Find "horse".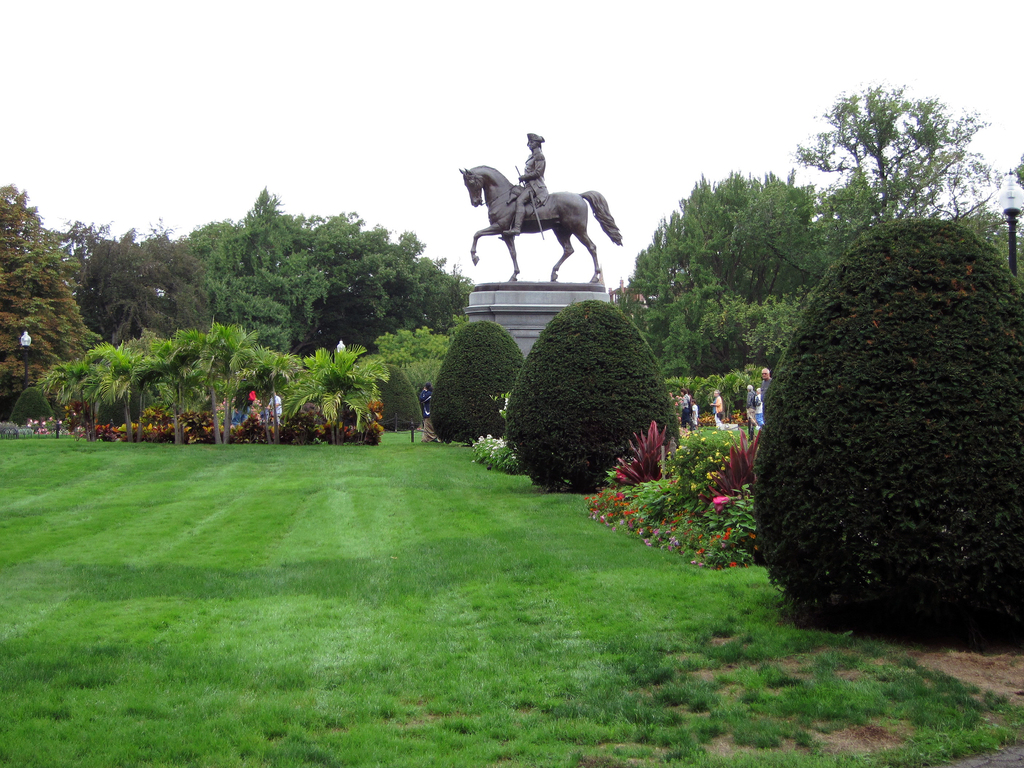
454,162,629,285.
